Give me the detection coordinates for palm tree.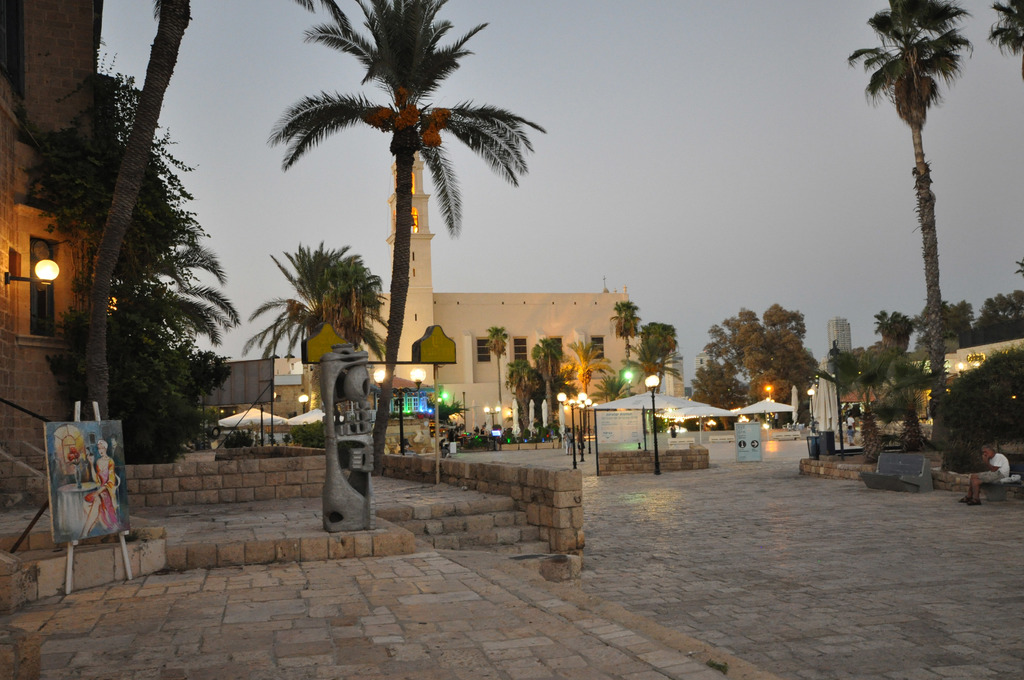
(left=531, top=349, right=583, bottom=409).
